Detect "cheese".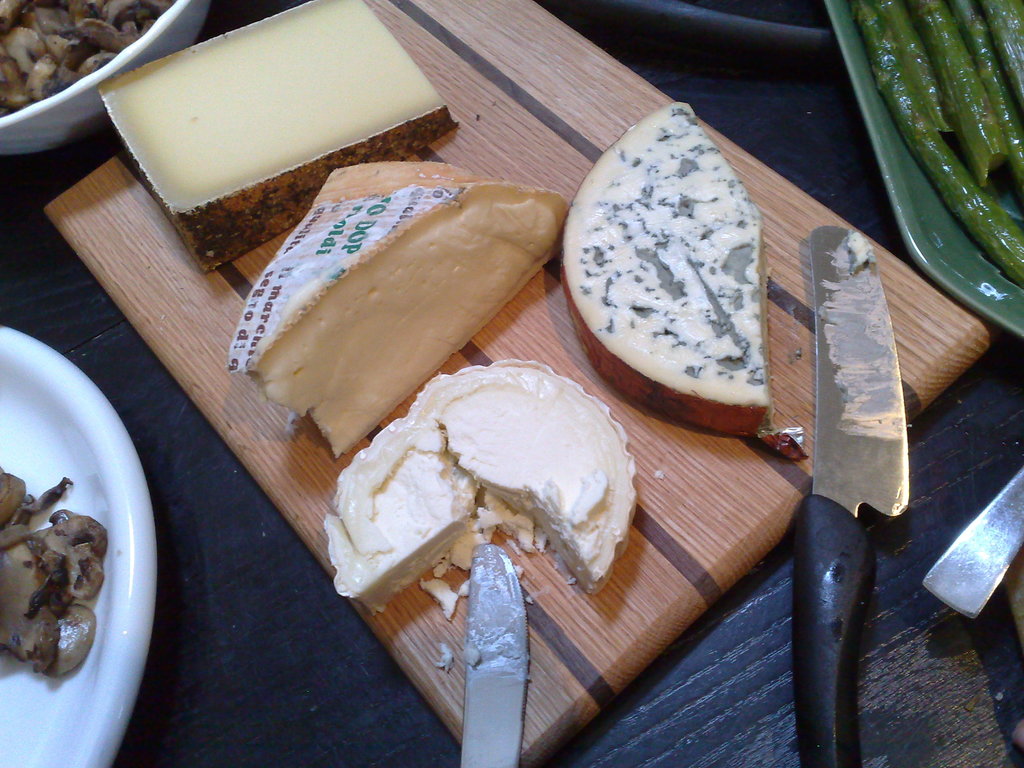
Detected at box(96, 0, 463, 276).
